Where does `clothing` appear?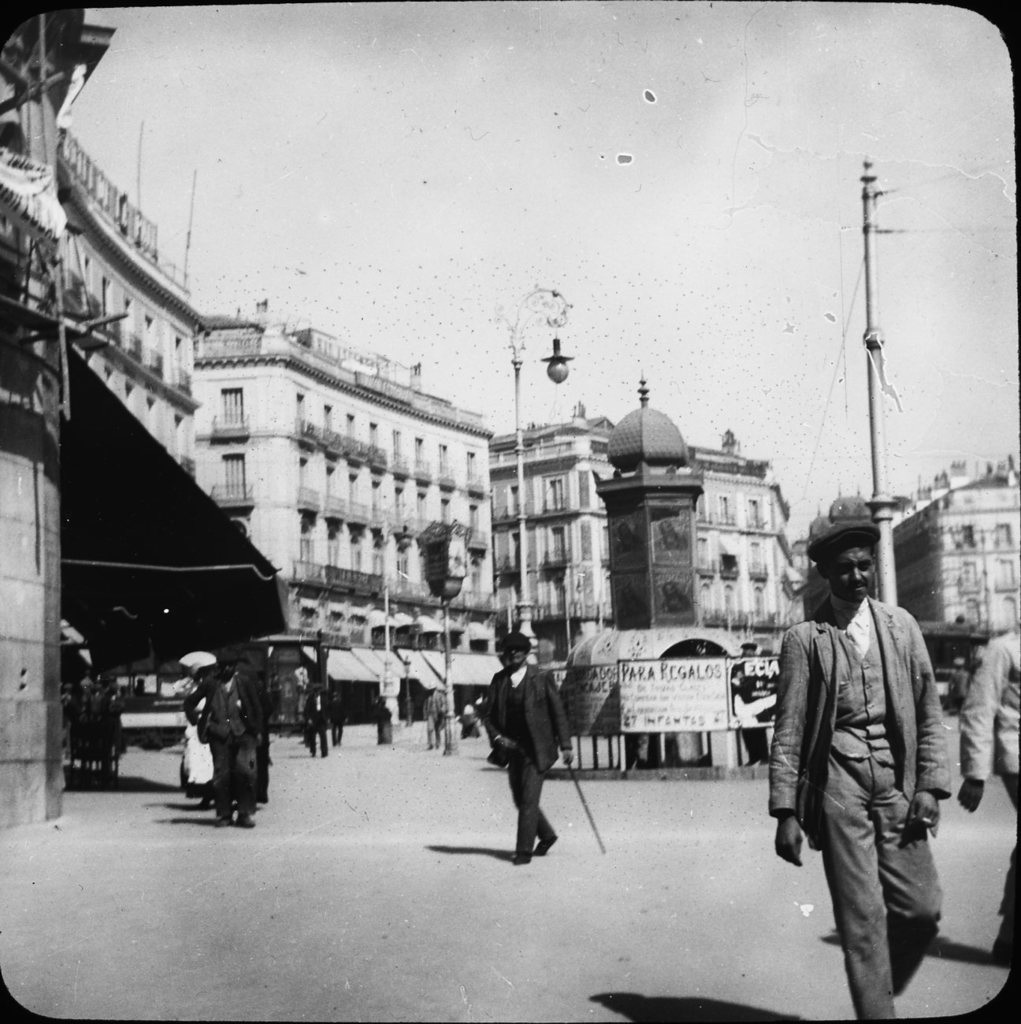
Appears at 328:702:343:739.
